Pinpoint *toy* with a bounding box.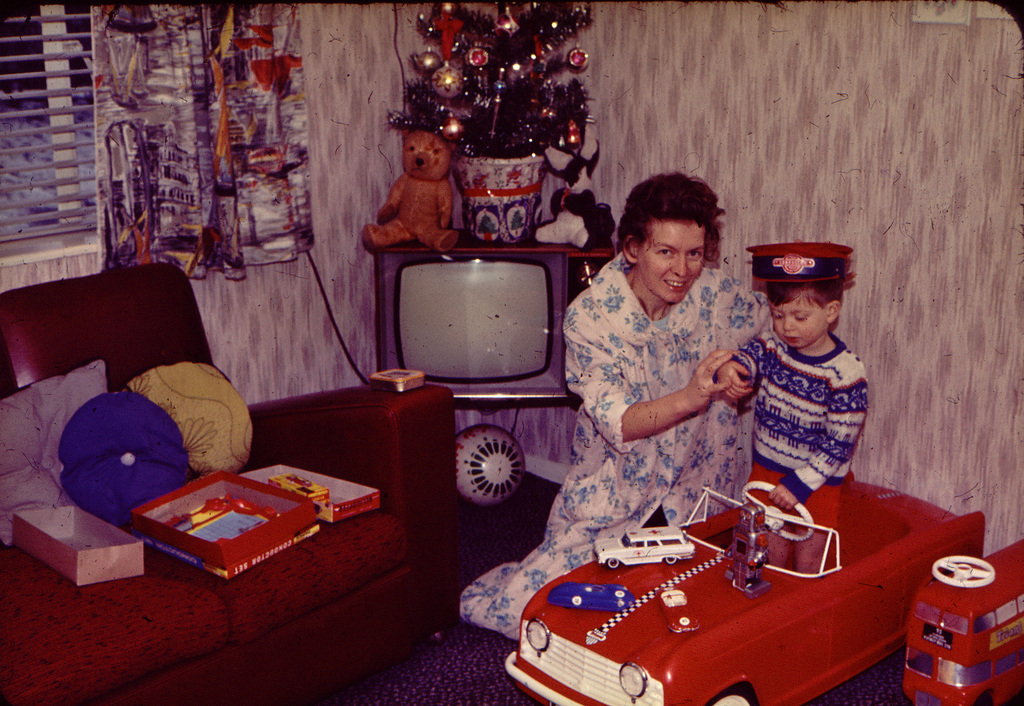
904,537,1023,705.
